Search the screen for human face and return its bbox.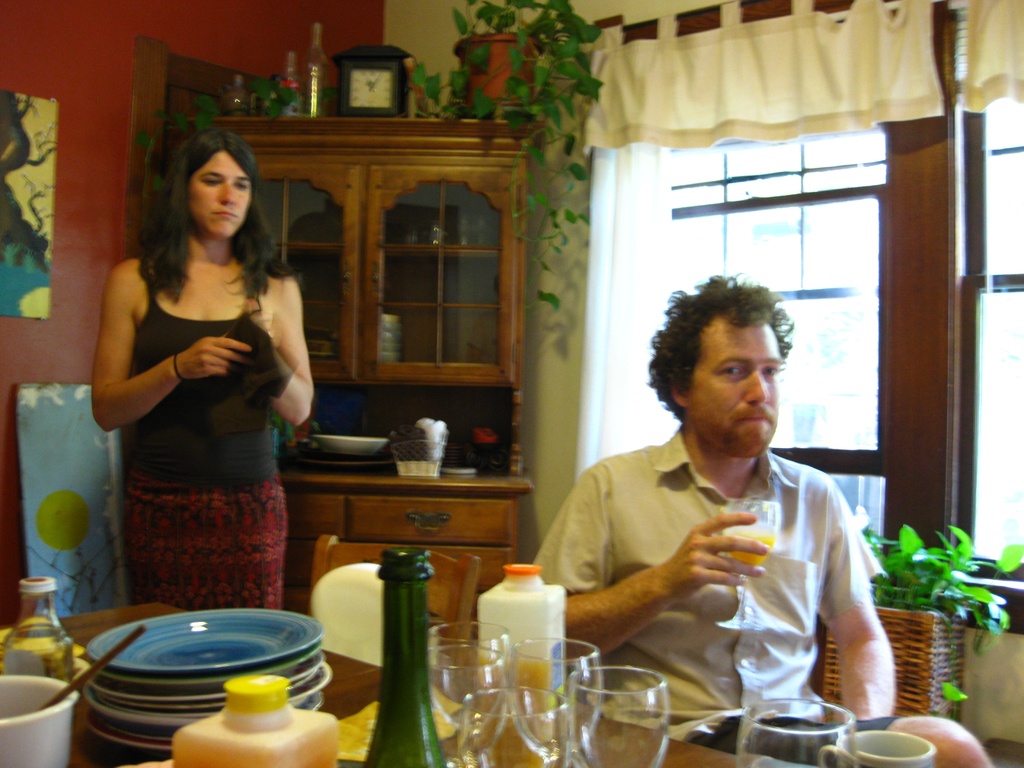
Found: (left=191, top=152, right=251, bottom=236).
